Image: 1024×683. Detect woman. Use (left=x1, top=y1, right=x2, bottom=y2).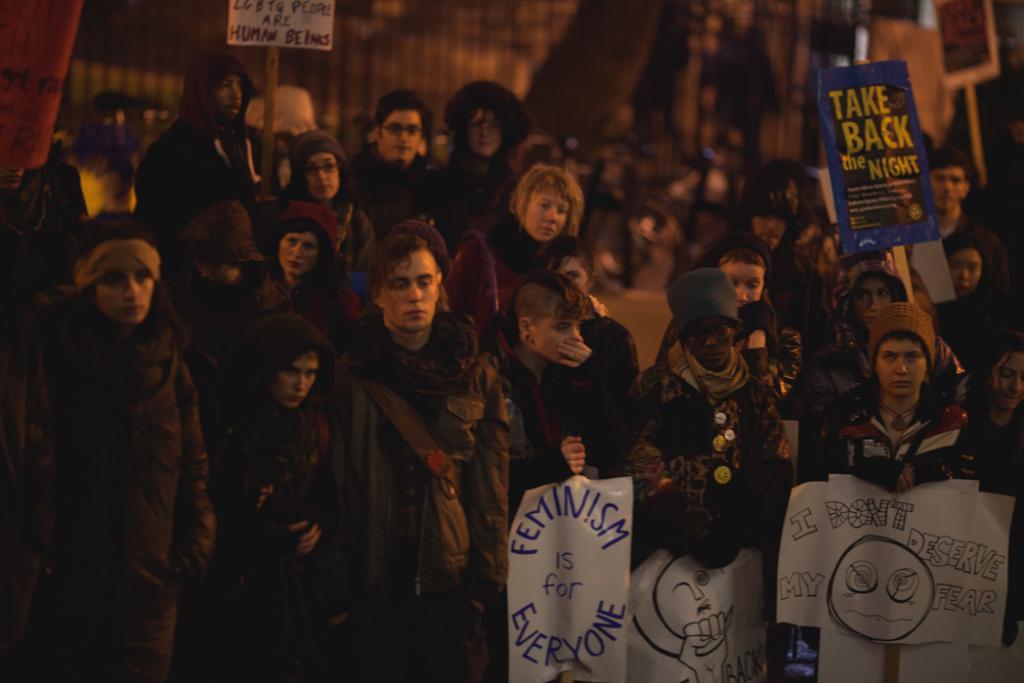
(left=456, top=150, right=589, bottom=344).
